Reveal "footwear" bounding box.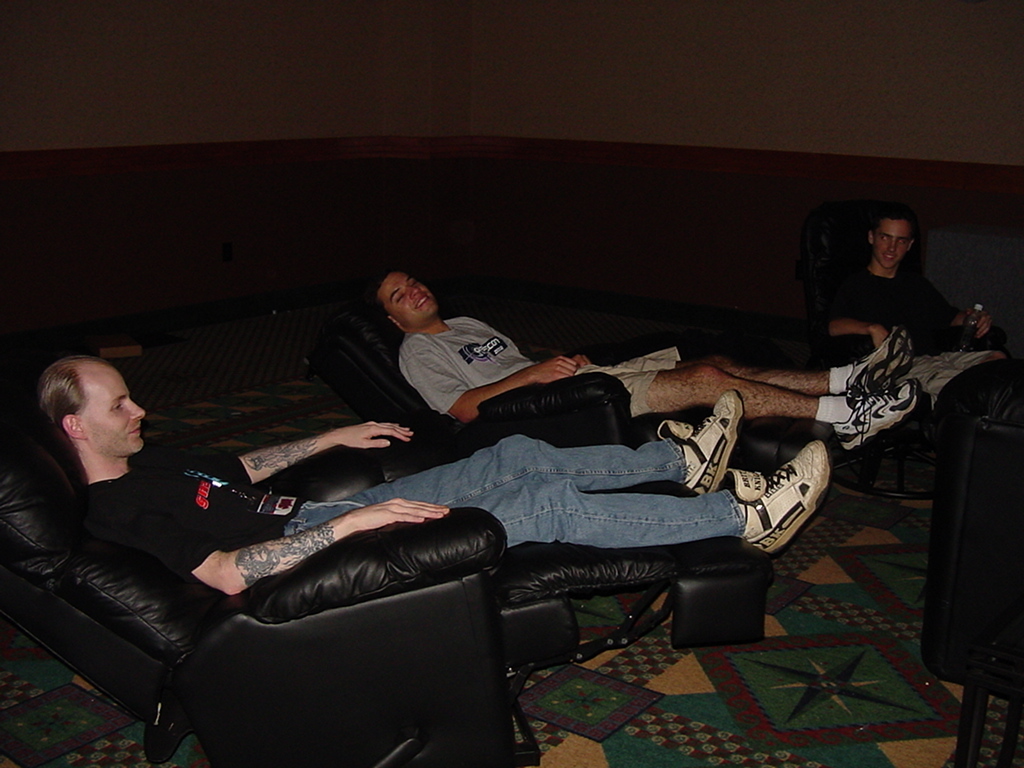
Revealed: left=658, top=392, right=743, bottom=490.
